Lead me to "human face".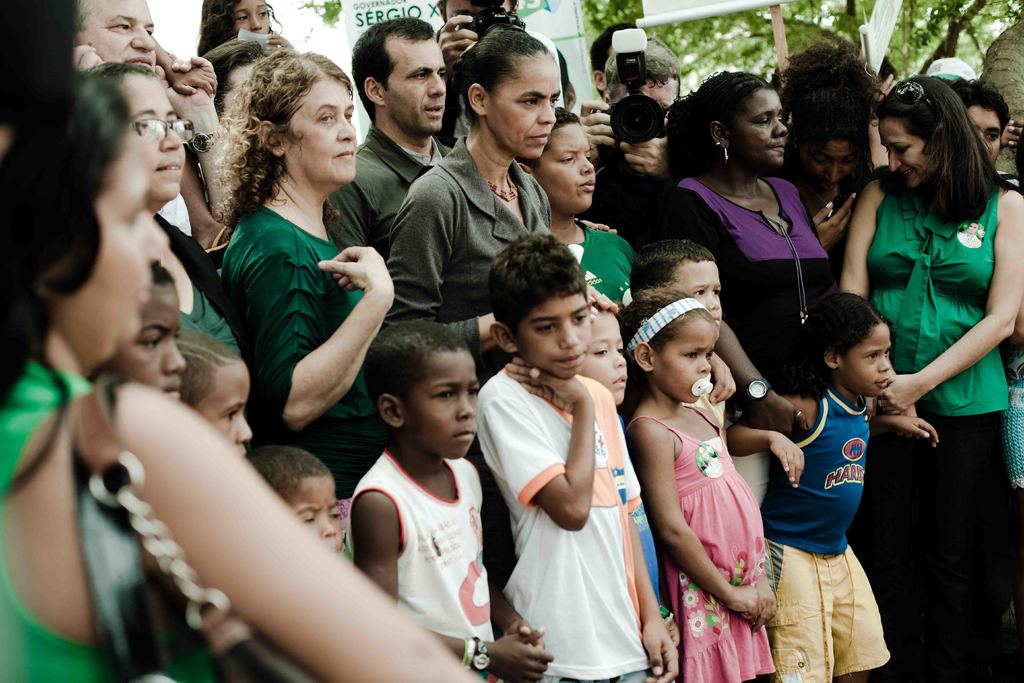
Lead to (289, 479, 344, 555).
